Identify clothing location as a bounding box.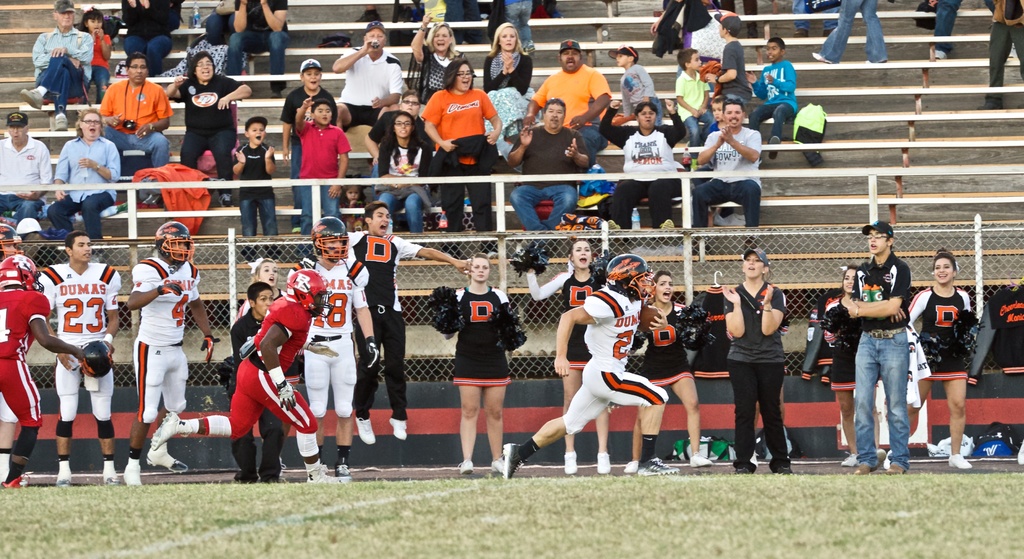
l=296, t=117, r=355, b=236.
